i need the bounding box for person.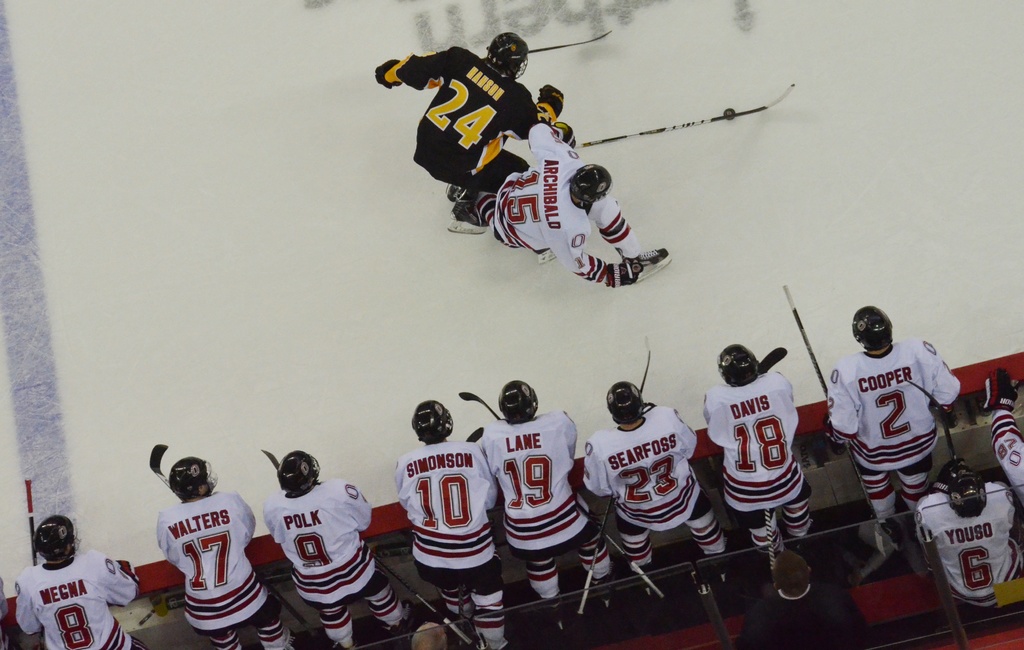
Here it is: Rect(377, 29, 566, 215).
